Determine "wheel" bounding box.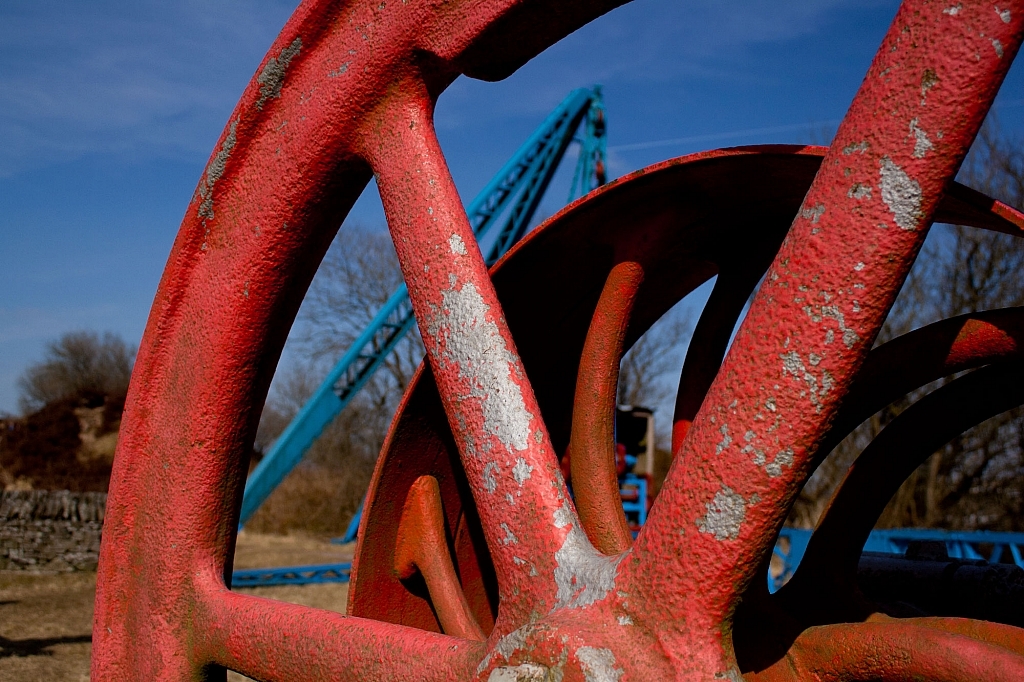
Determined: {"left": 141, "top": 29, "right": 919, "bottom": 665}.
